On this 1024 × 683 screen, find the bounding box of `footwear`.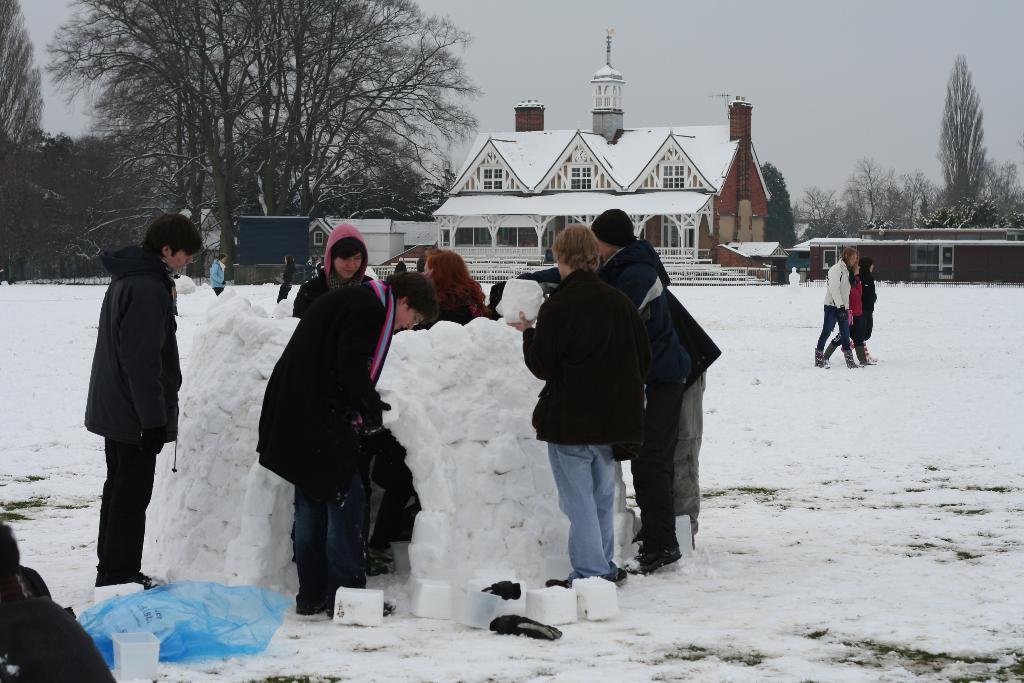
Bounding box: bbox(596, 557, 624, 579).
